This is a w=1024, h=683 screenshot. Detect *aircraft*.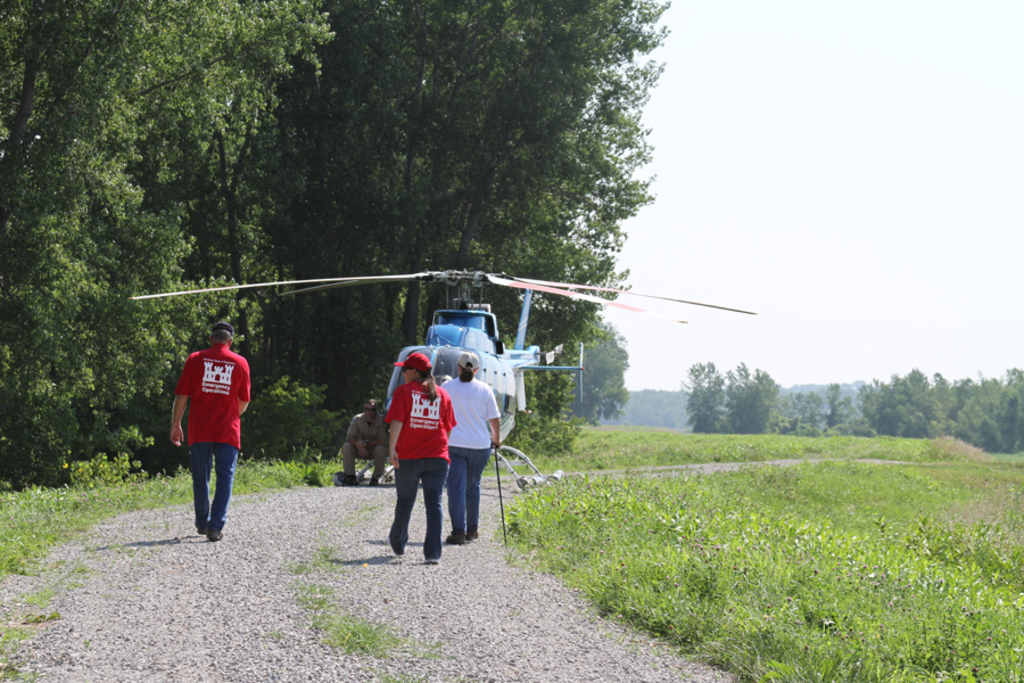
(127, 266, 752, 484).
